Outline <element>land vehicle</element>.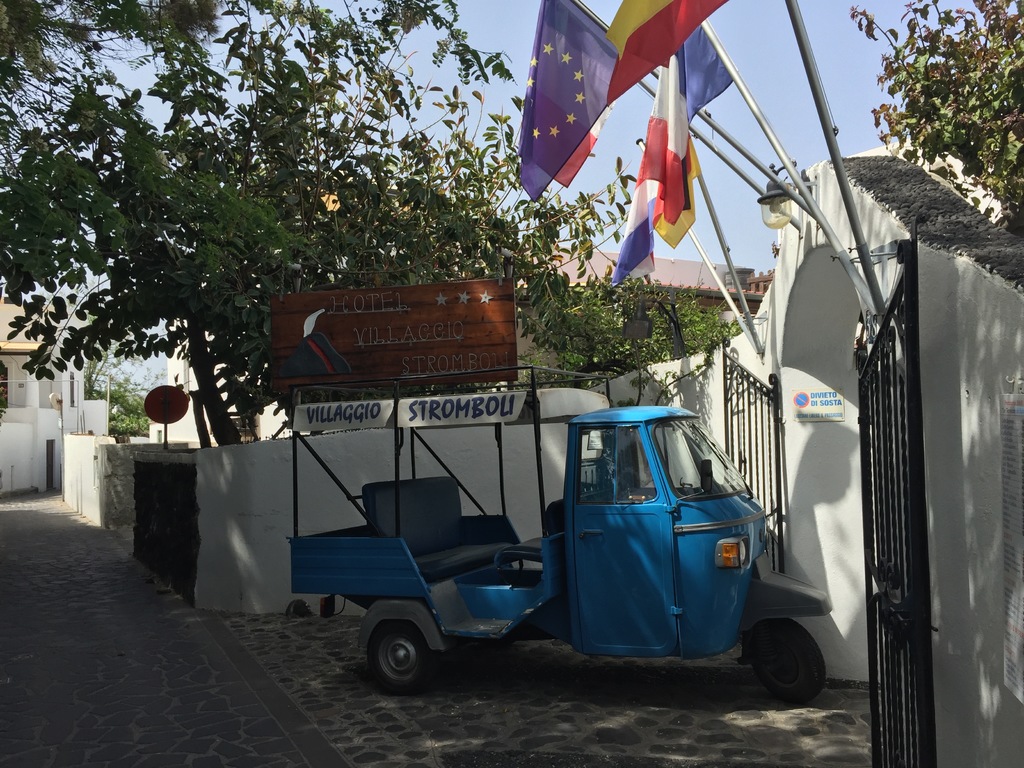
Outline: Rect(236, 392, 794, 676).
